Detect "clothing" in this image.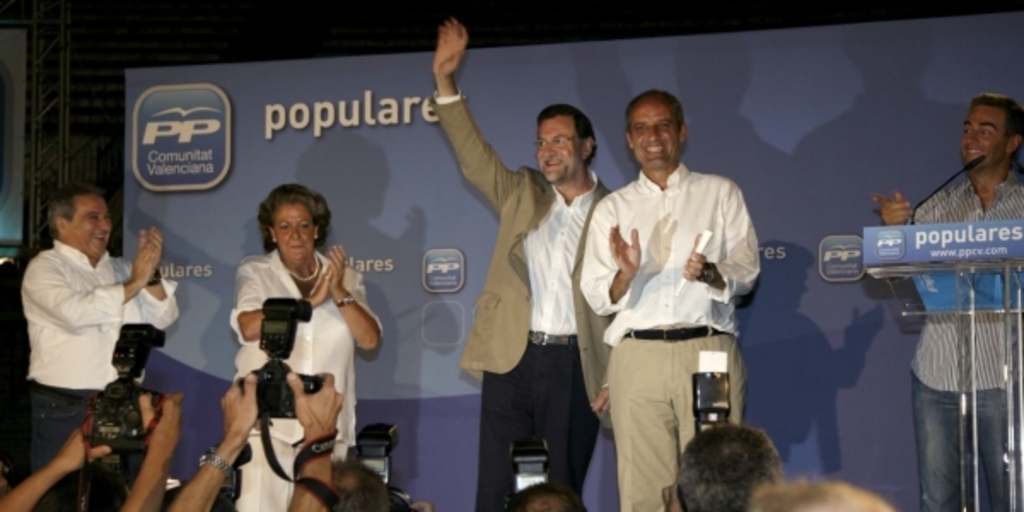
Detection: {"x1": 584, "y1": 157, "x2": 763, "y2": 510}.
